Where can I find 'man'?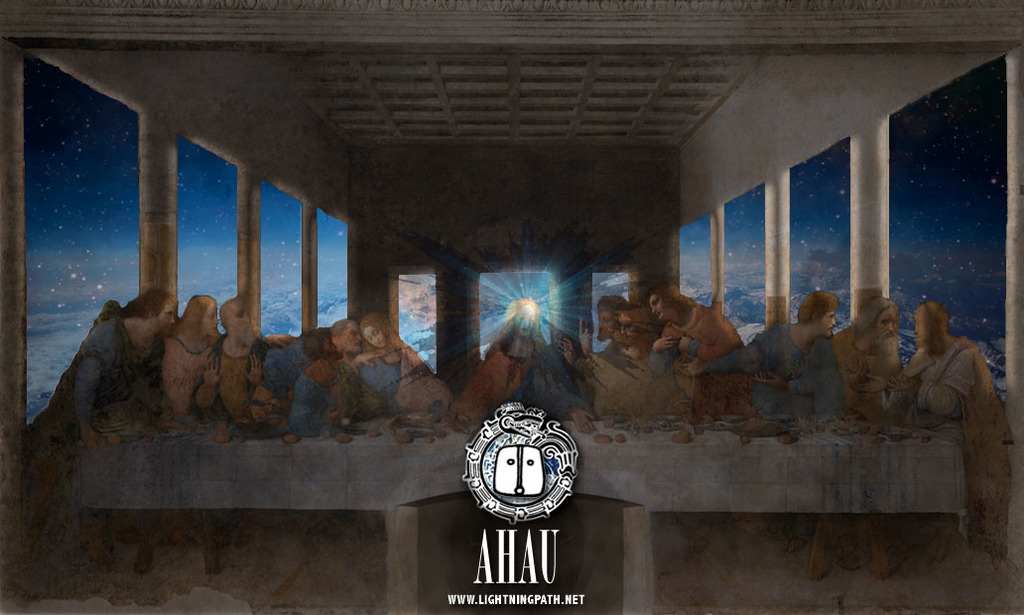
You can find it at [x1=360, y1=316, x2=450, y2=419].
